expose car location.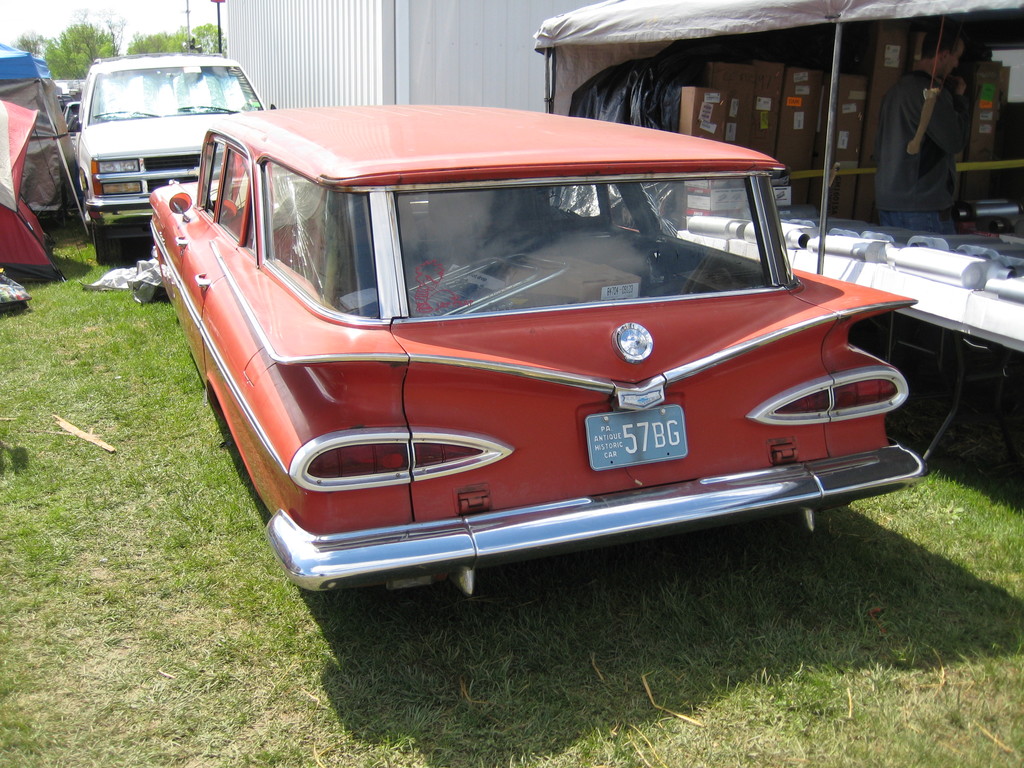
Exposed at box=[67, 47, 280, 253].
